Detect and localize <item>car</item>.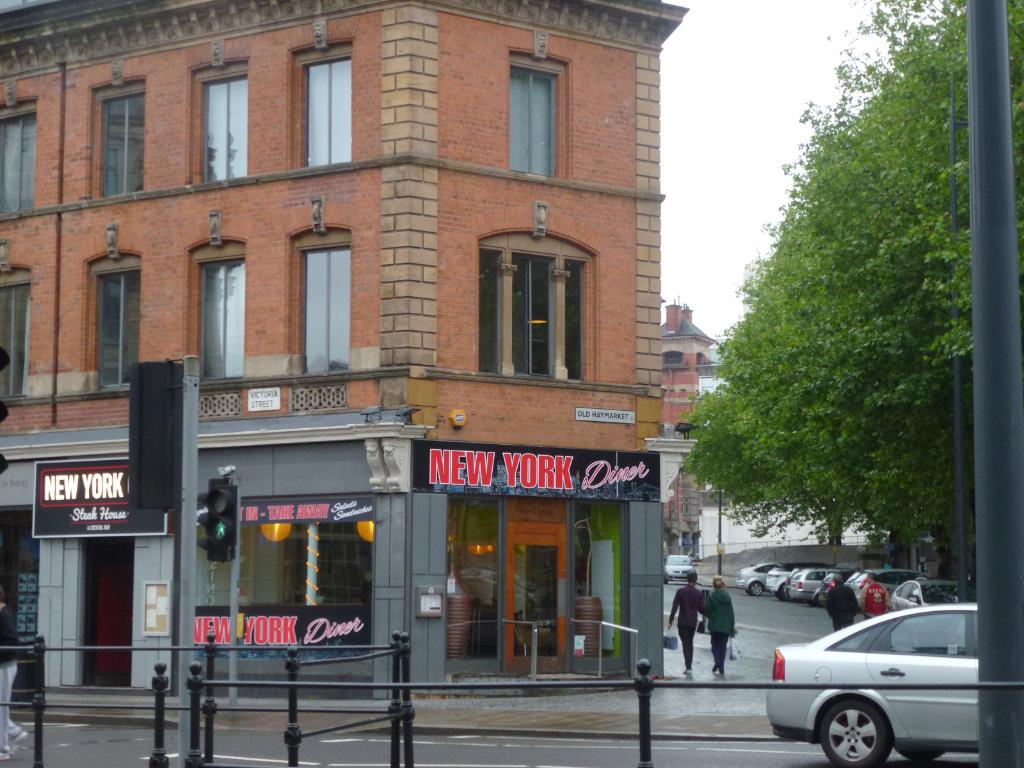
Localized at 757, 598, 1002, 764.
